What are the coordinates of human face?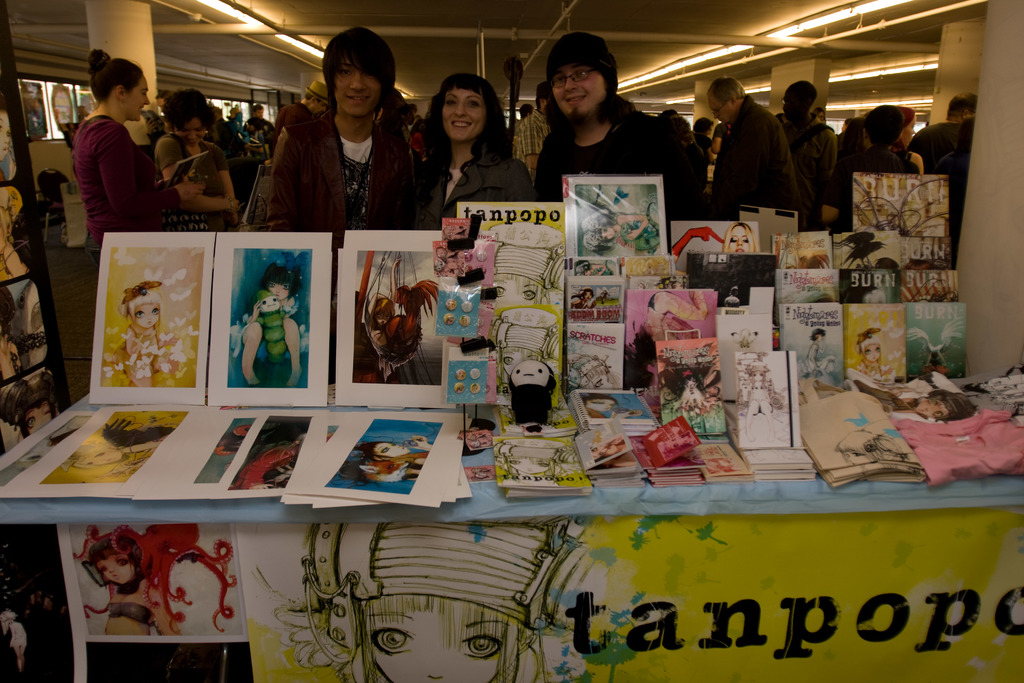
<bbox>94, 552, 131, 582</bbox>.
